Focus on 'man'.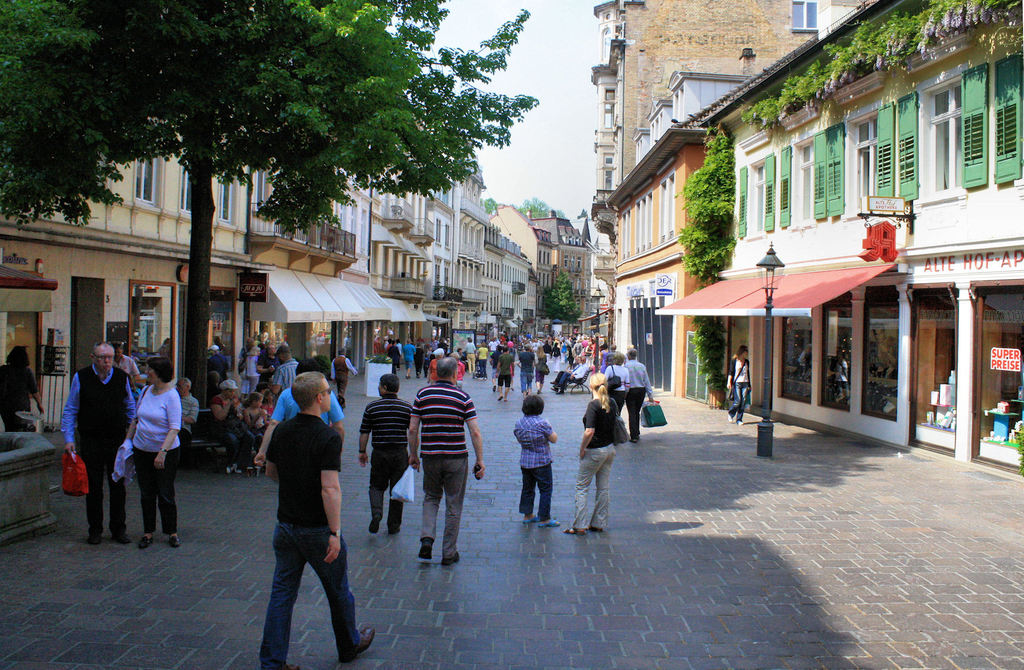
Focused at region(353, 374, 412, 537).
